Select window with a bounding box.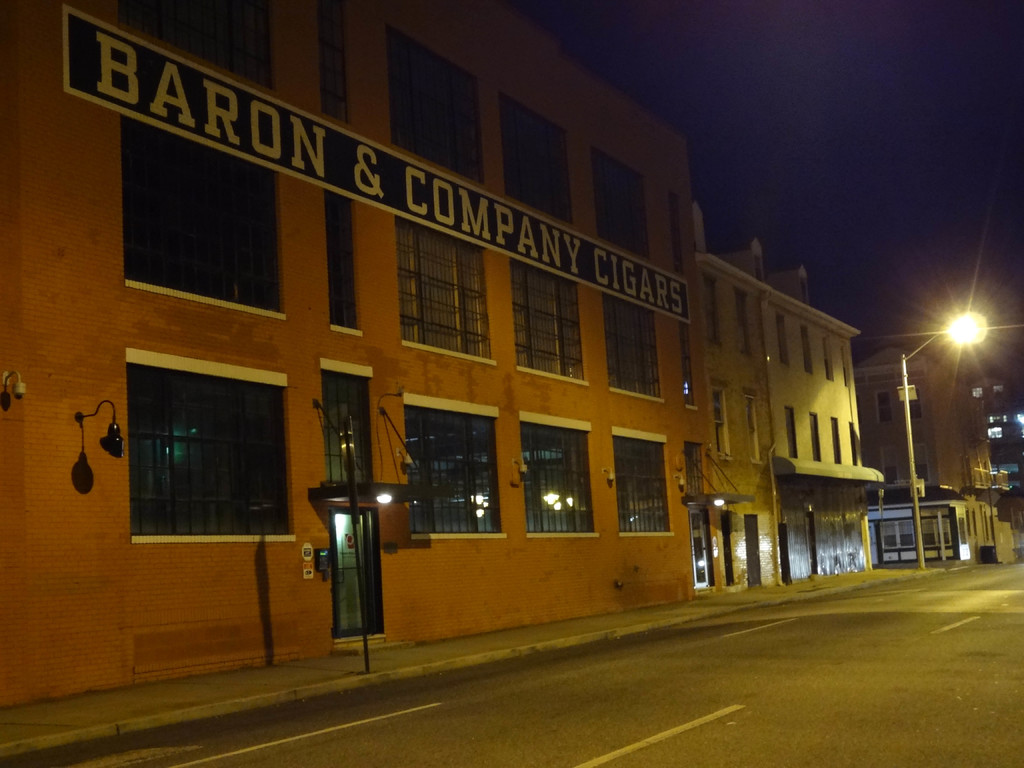
left=123, top=346, right=284, bottom=557.
